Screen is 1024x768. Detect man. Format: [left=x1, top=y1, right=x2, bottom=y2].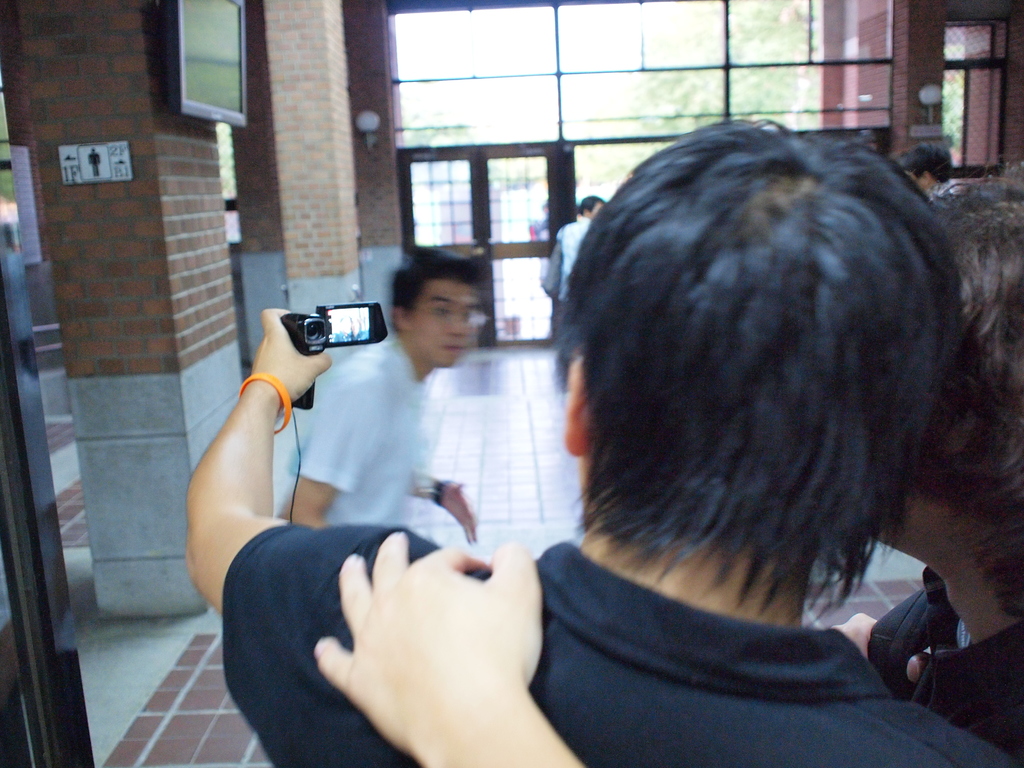
[left=185, top=109, right=1023, bottom=767].
